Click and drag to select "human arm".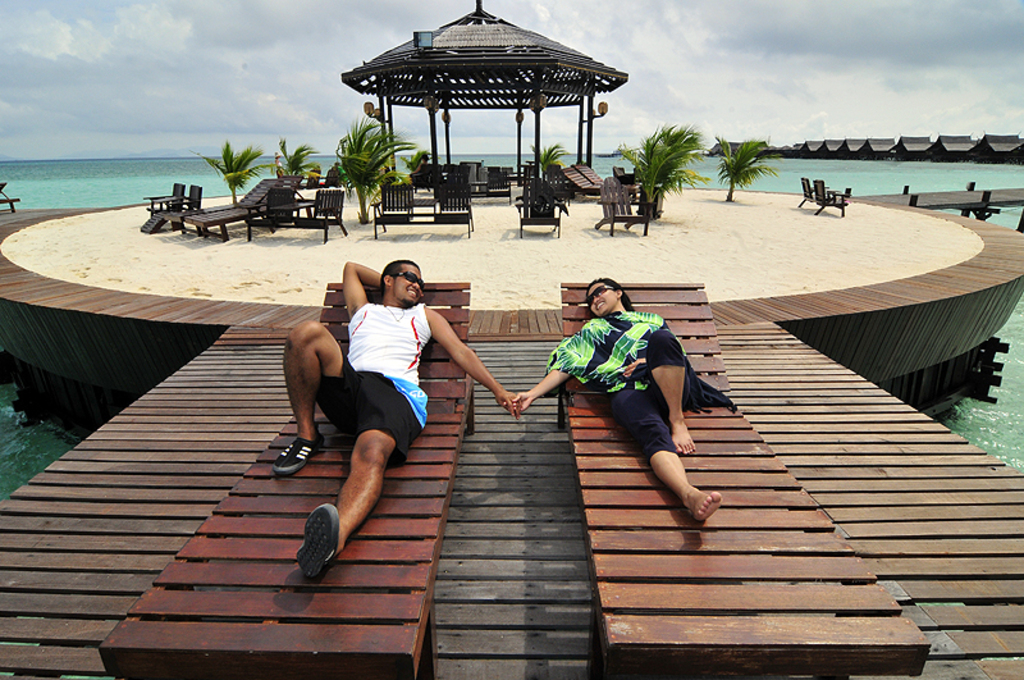
Selection: bbox=(347, 257, 381, 318).
